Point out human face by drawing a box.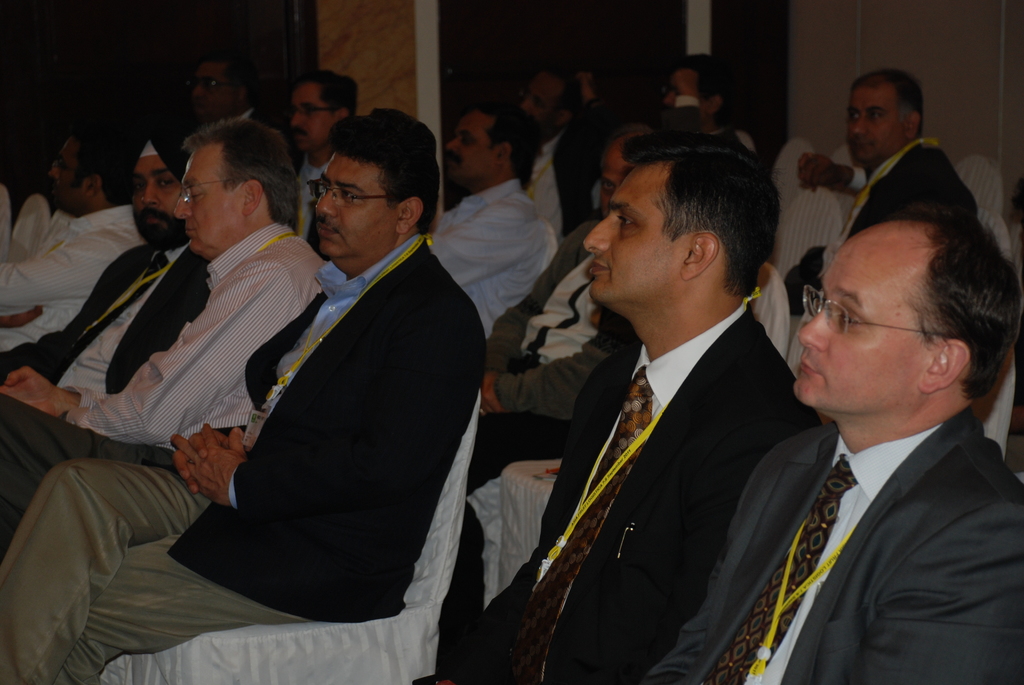
locate(49, 138, 86, 203).
